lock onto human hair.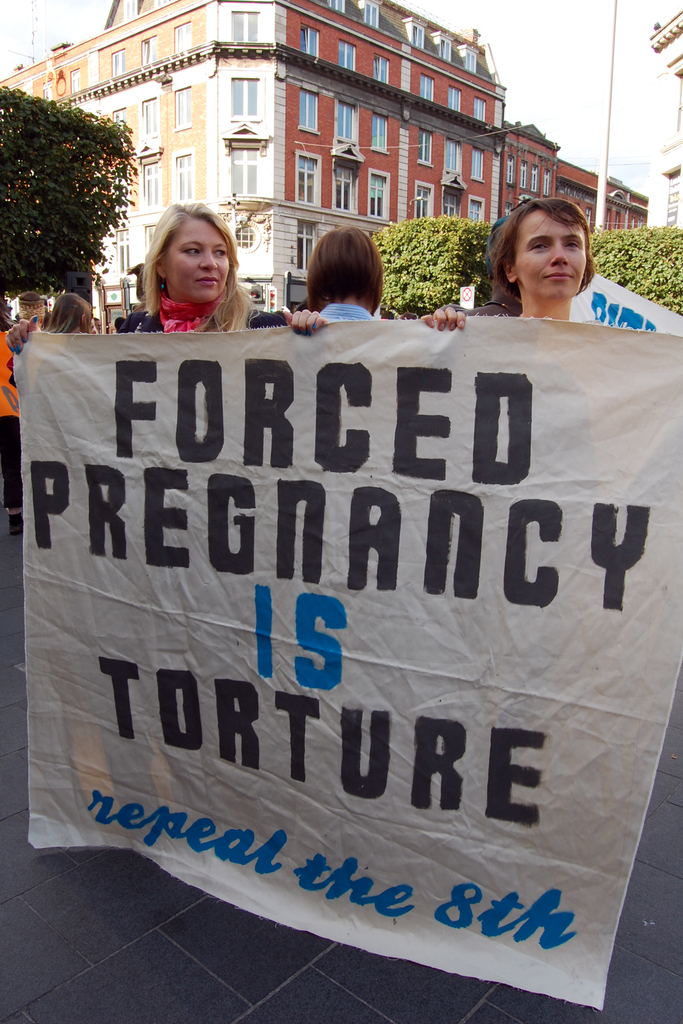
Locked: x1=40 y1=291 x2=93 y2=332.
